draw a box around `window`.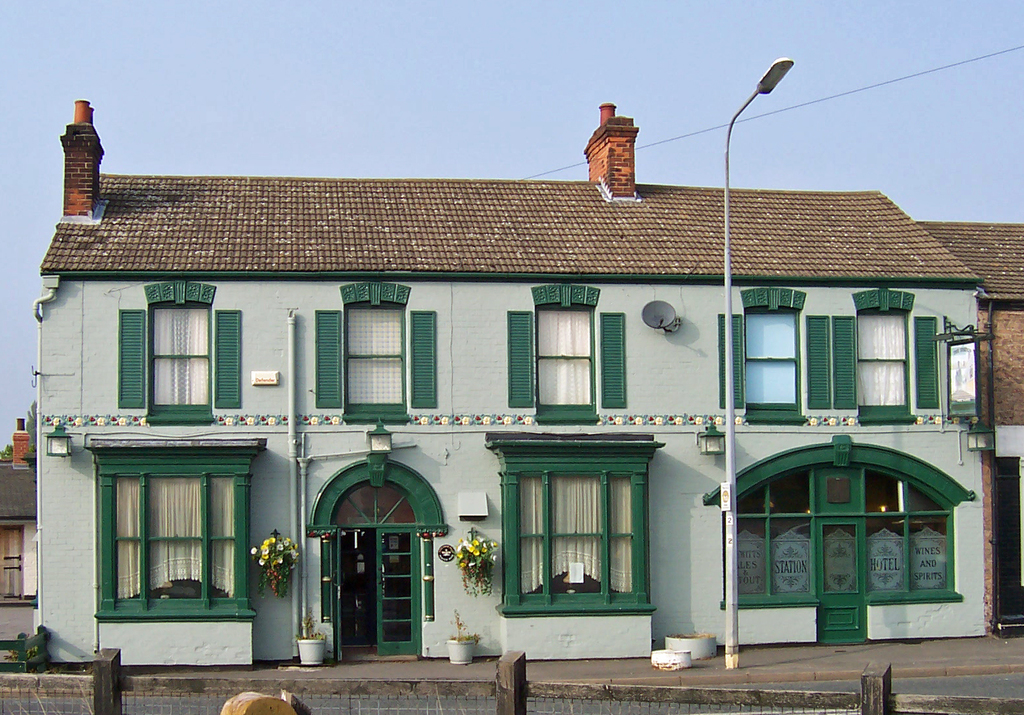
[left=715, top=445, right=951, bottom=608].
